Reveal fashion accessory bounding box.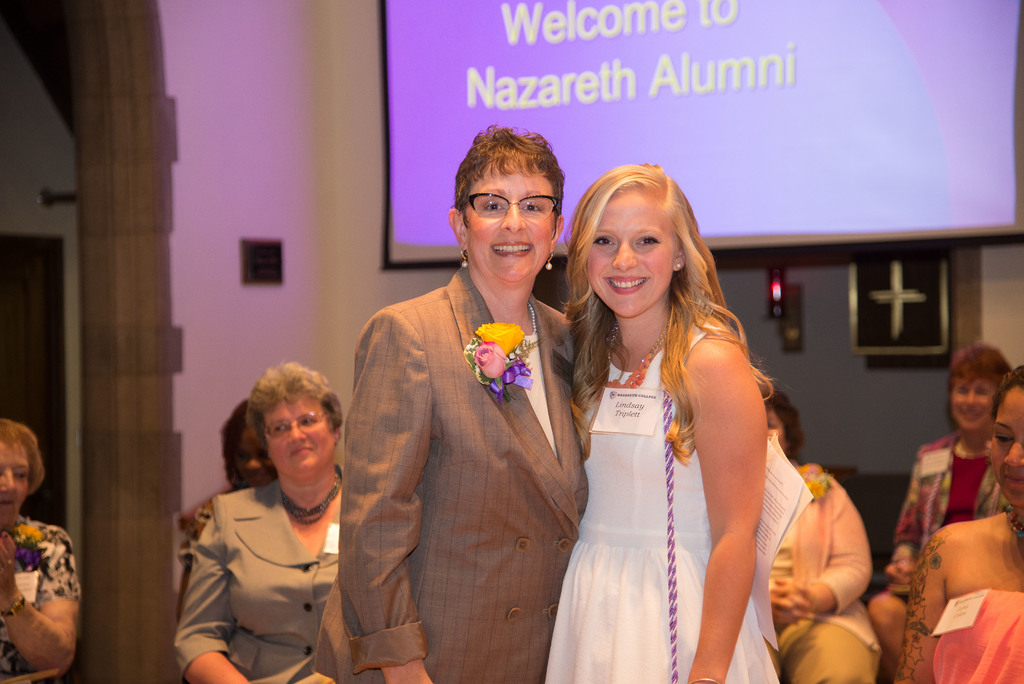
Revealed: (x1=688, y1=676, x2=722, y2=683).
